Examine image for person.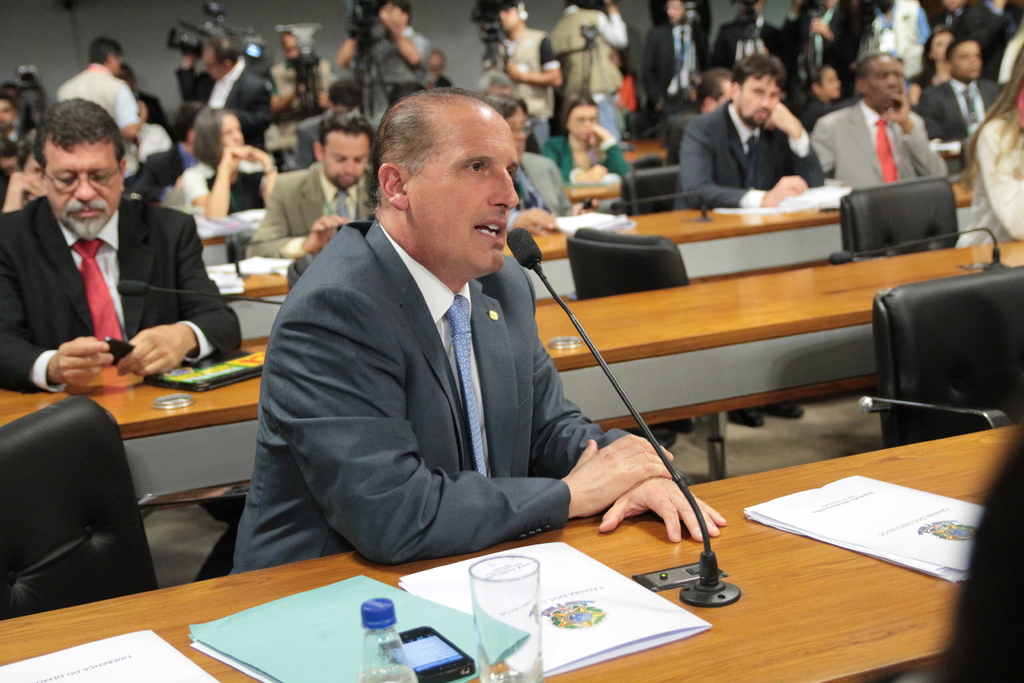
Examination result: pyautogui.locateOnScreen(674, 56, 839, 227).
